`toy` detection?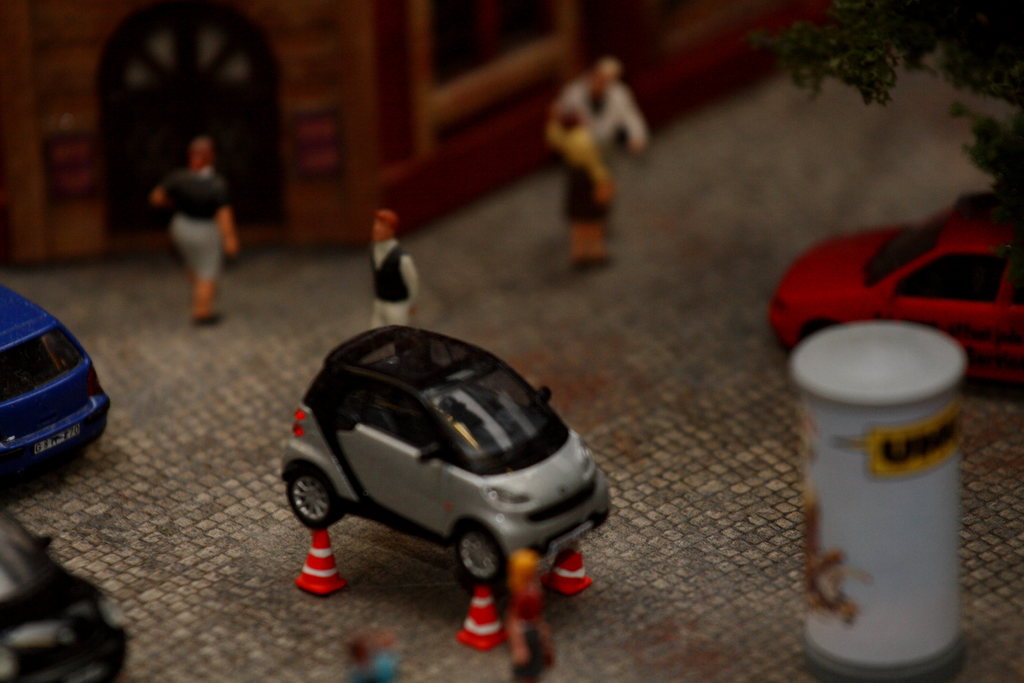
left=546, top=550, right=595, bottom=597
